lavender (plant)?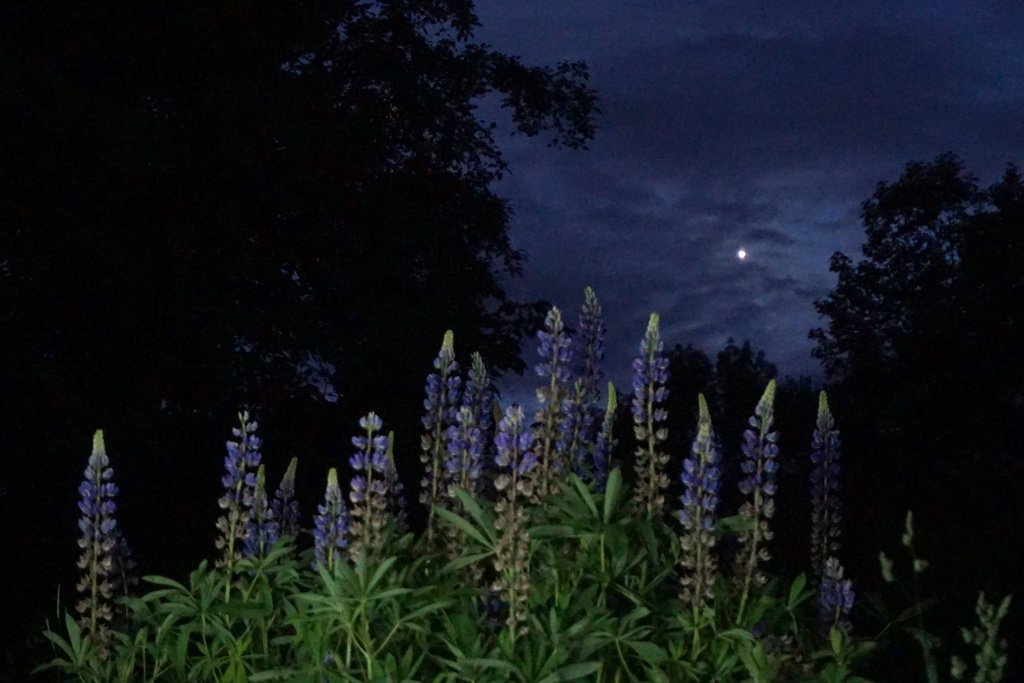
x1=413, y1=327, x2=465, y2=598
